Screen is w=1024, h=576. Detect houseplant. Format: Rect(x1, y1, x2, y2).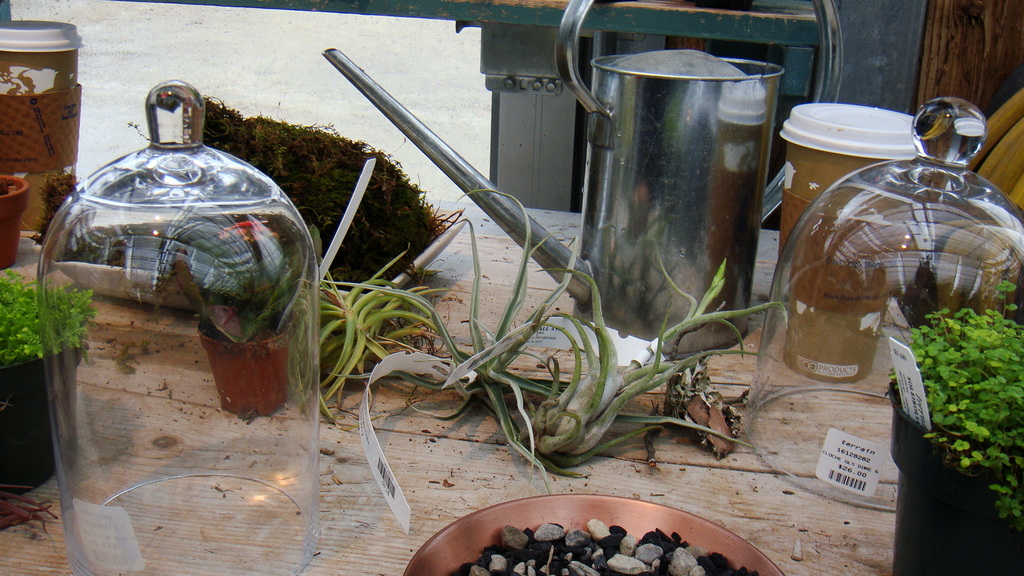
Rect(191, 272, 314, 408).
